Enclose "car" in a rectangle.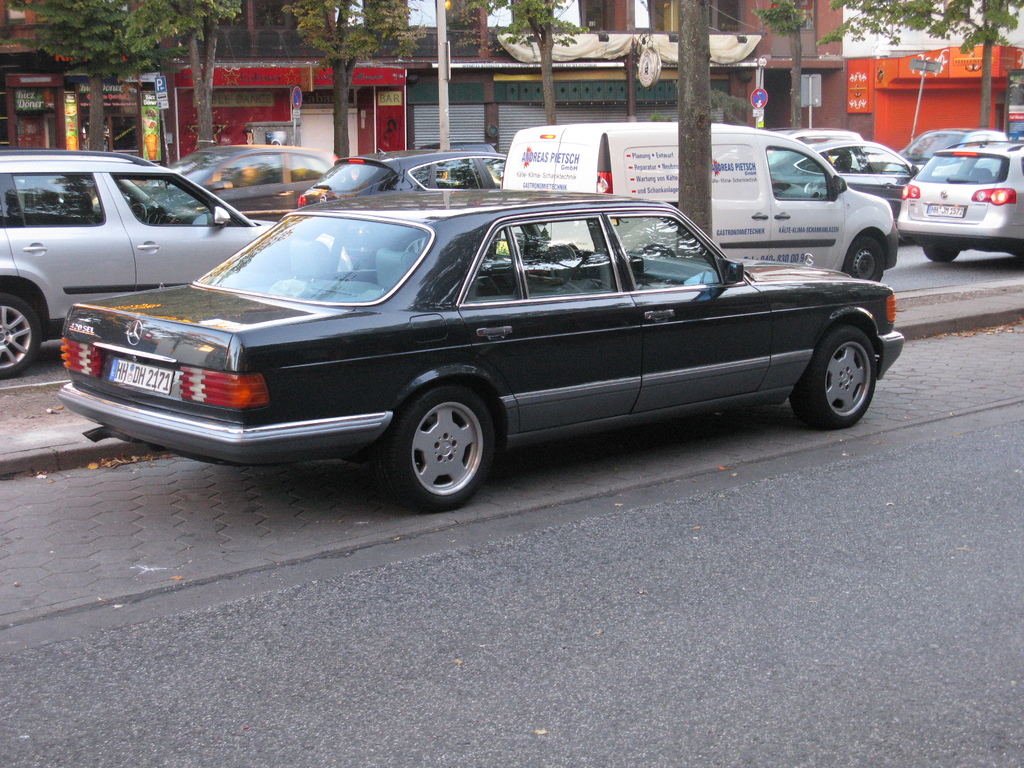
detection(160, 141, 330, 224).
